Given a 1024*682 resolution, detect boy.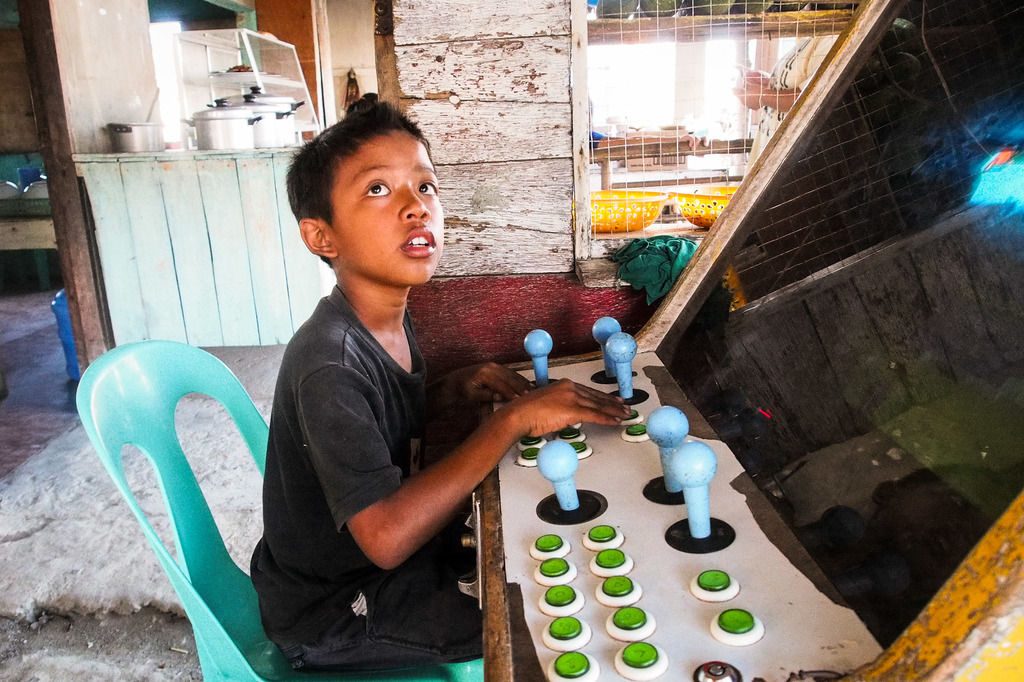
Rect(246, 79, 560, 648).
